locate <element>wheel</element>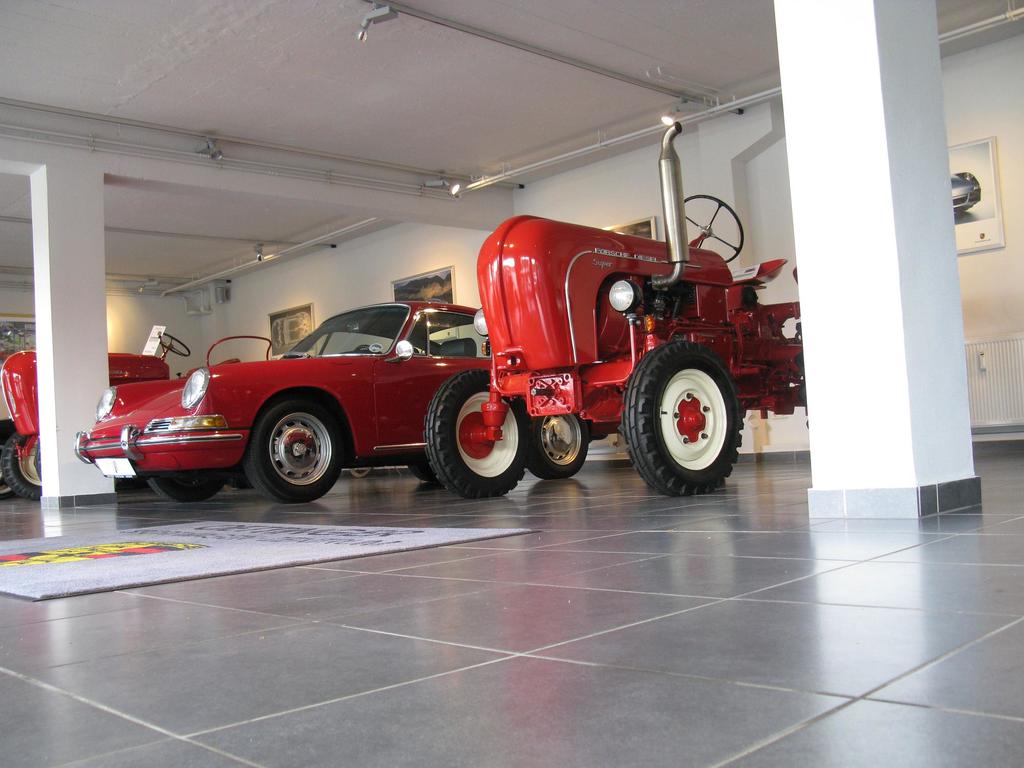
locate(424, 368, 534, 503)
